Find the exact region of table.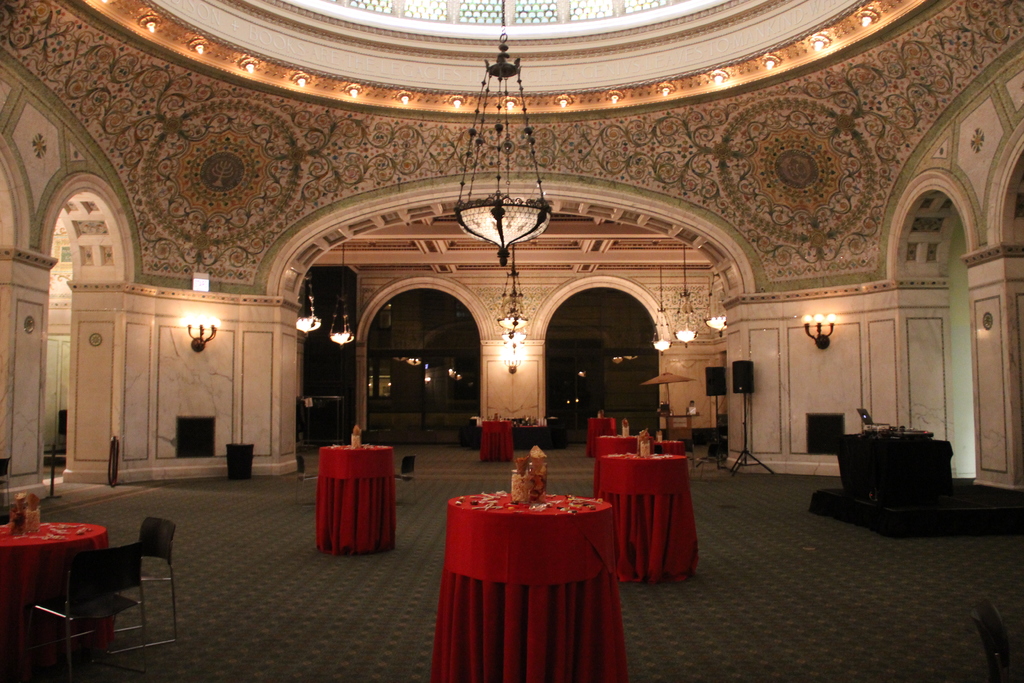
Exact region: <region>0, 515, 109, 667</region>.
